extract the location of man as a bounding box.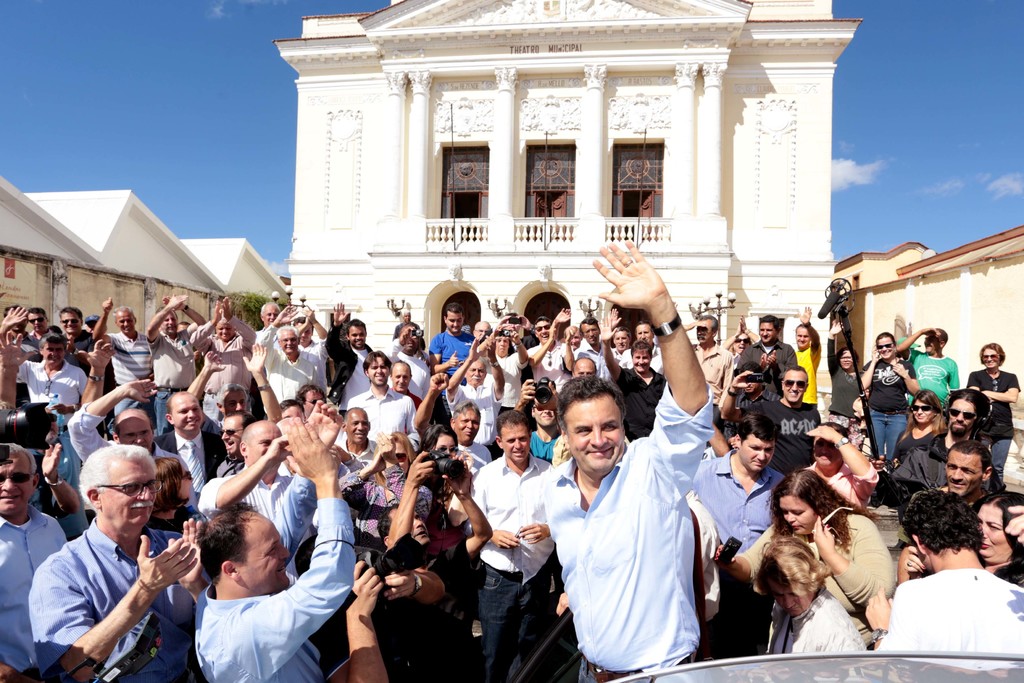
locate(291, 384, 323, 411).
